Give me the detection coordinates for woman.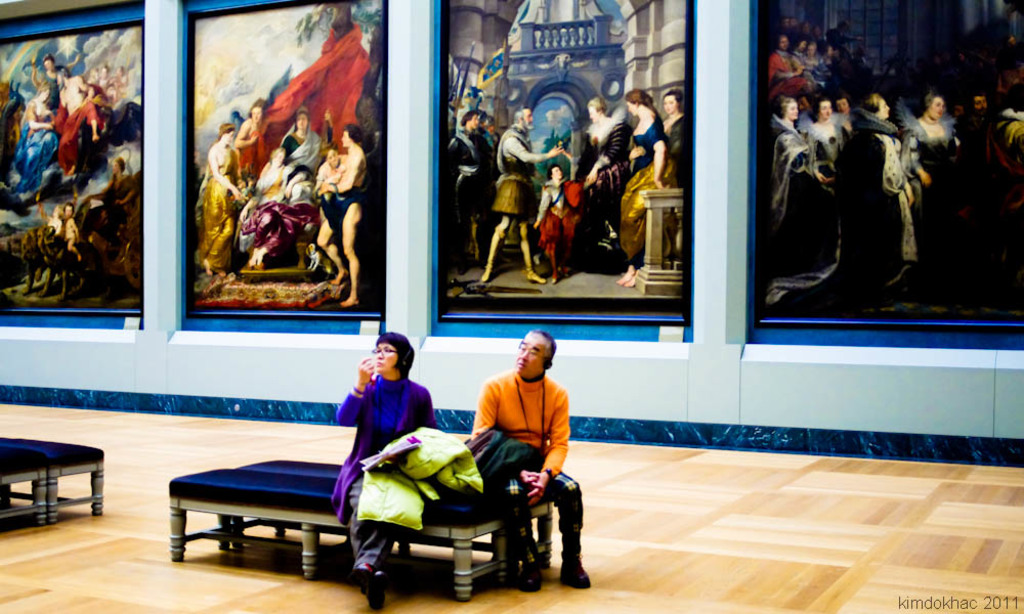
pyautogui.locateOnScreen(579, 94, 627, 276).
